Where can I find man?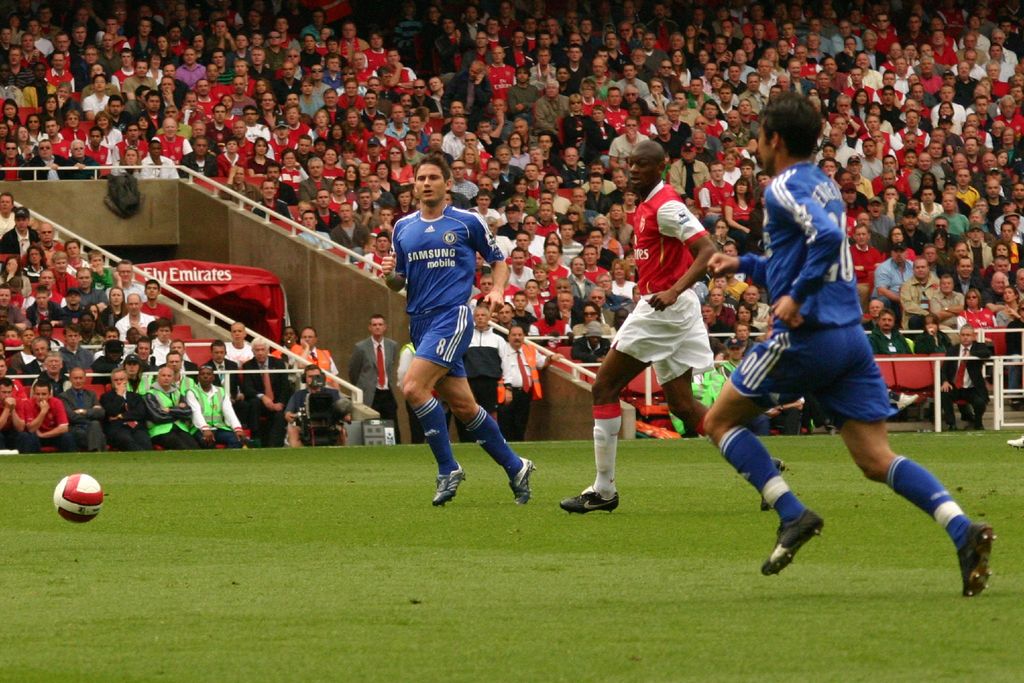
You can find it at box=[557, 8, 580, 36].
